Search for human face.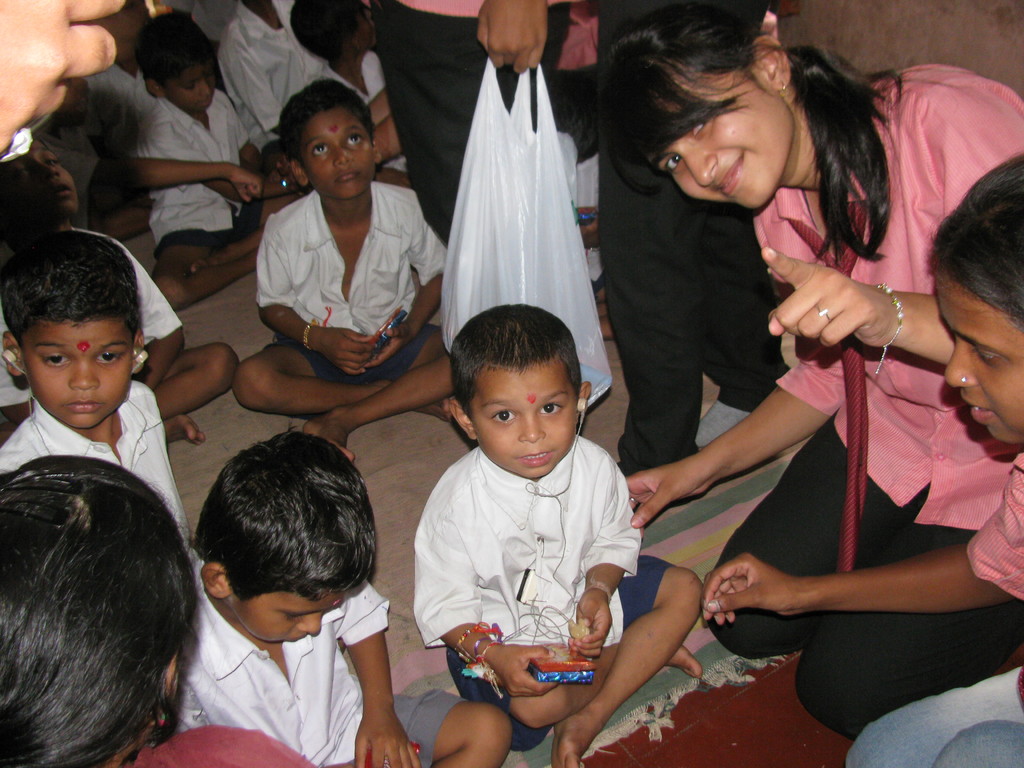
Found at x1=646, y1=66, x2=785, y2=220.
